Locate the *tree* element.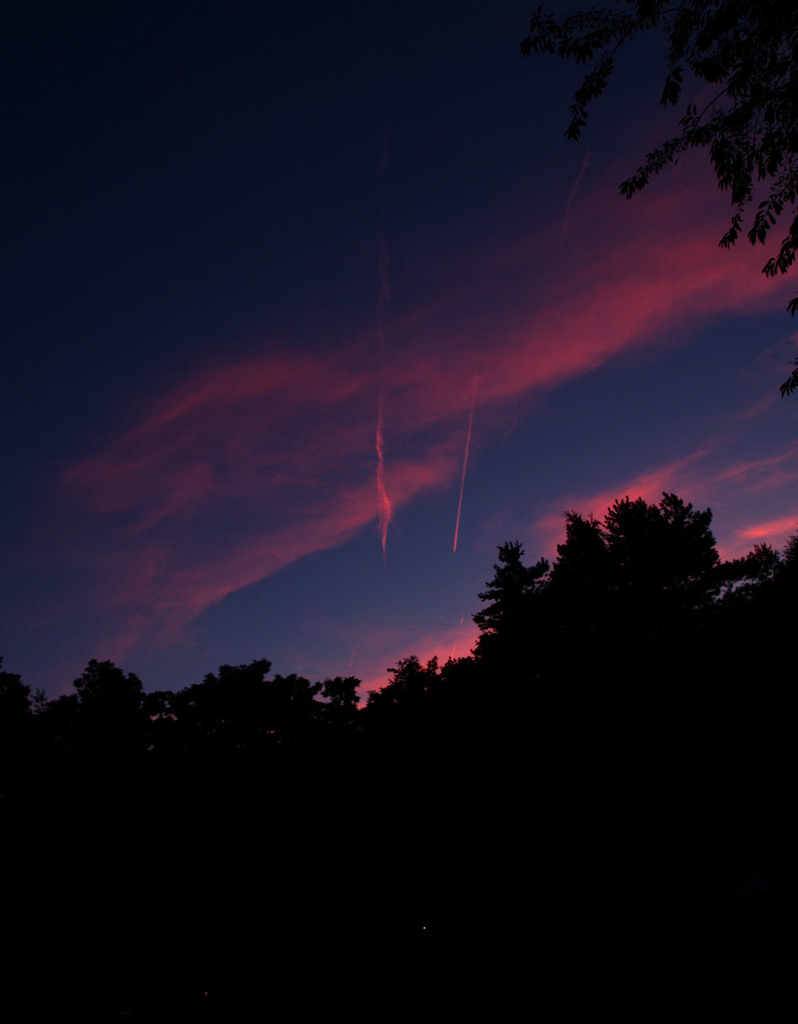
Element bbox: l=447, t=465, r=751, b=701.
